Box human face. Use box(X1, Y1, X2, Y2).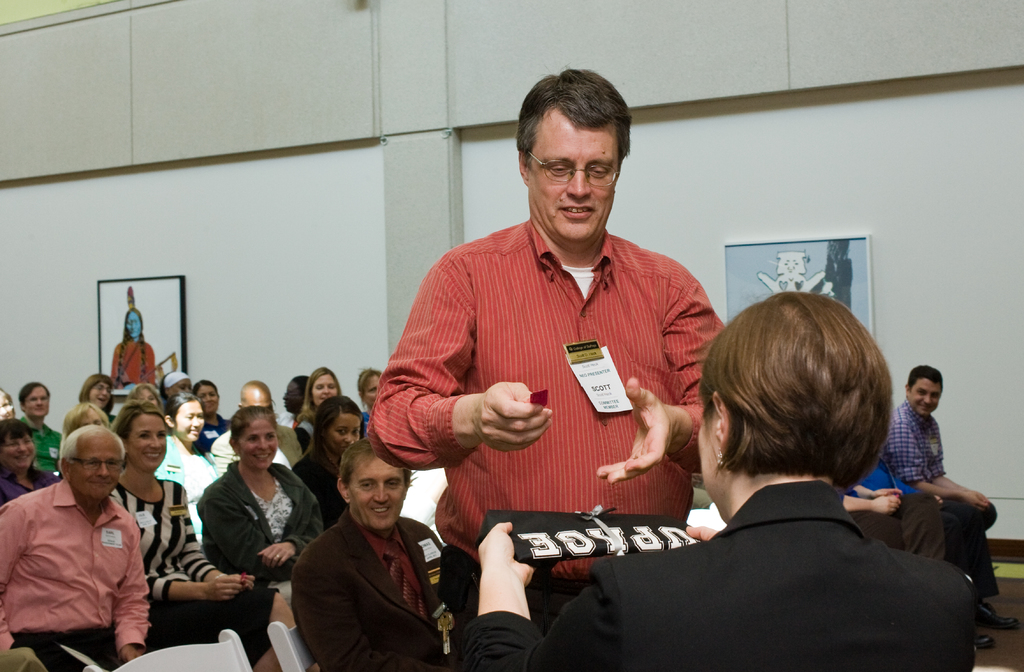
box(73, 431, 119, 500).
